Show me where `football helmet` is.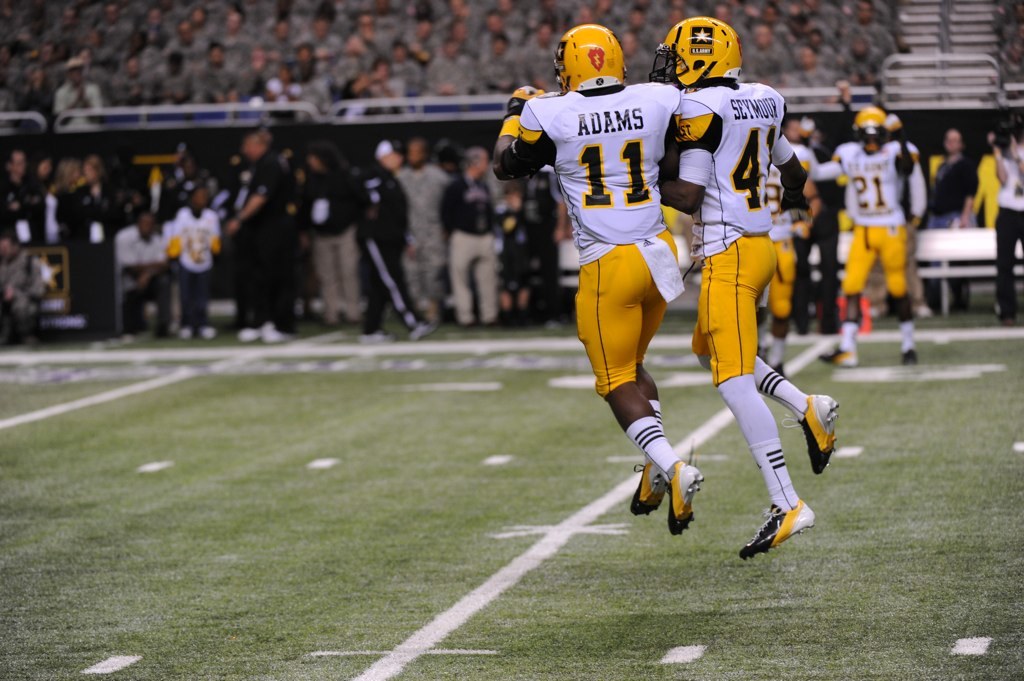
`football helmet` is at (852,104,892,150).
